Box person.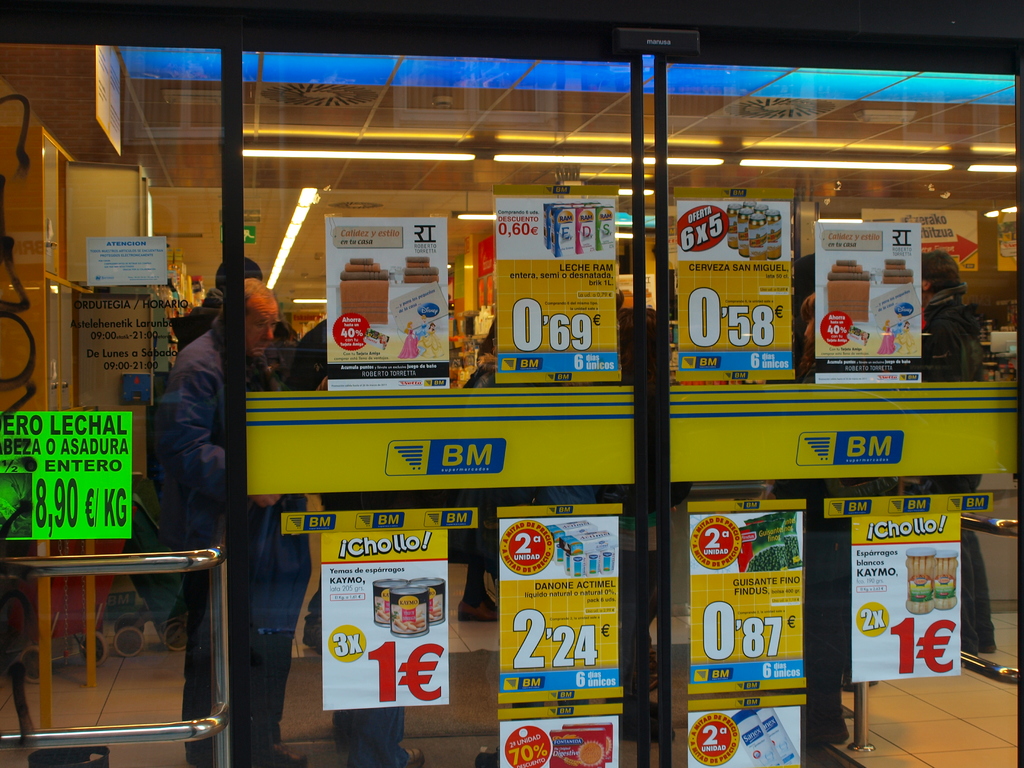
region(149, 272, 305, 766).
